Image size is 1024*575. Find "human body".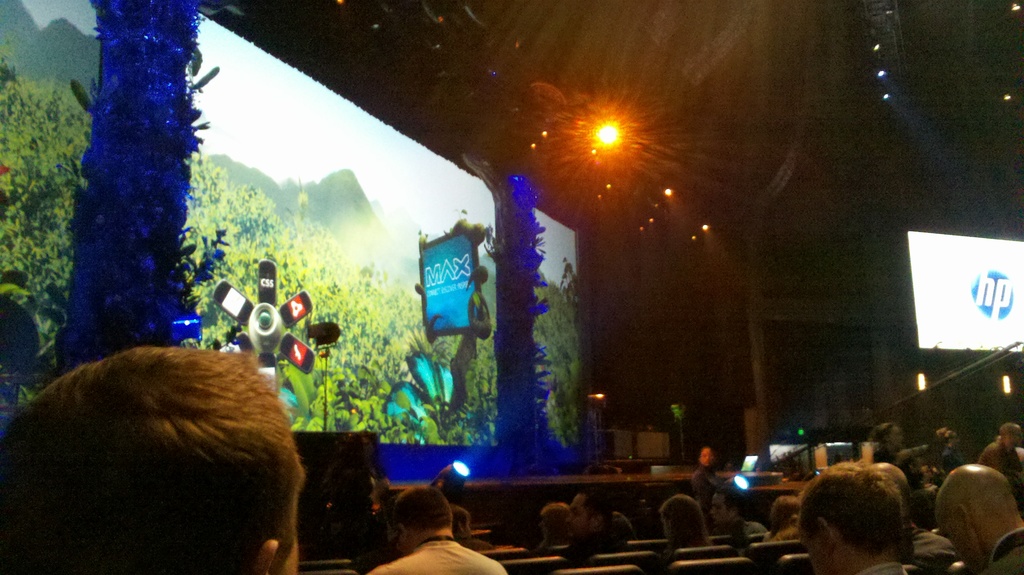
bbox=(876, 424, 938, 522).
